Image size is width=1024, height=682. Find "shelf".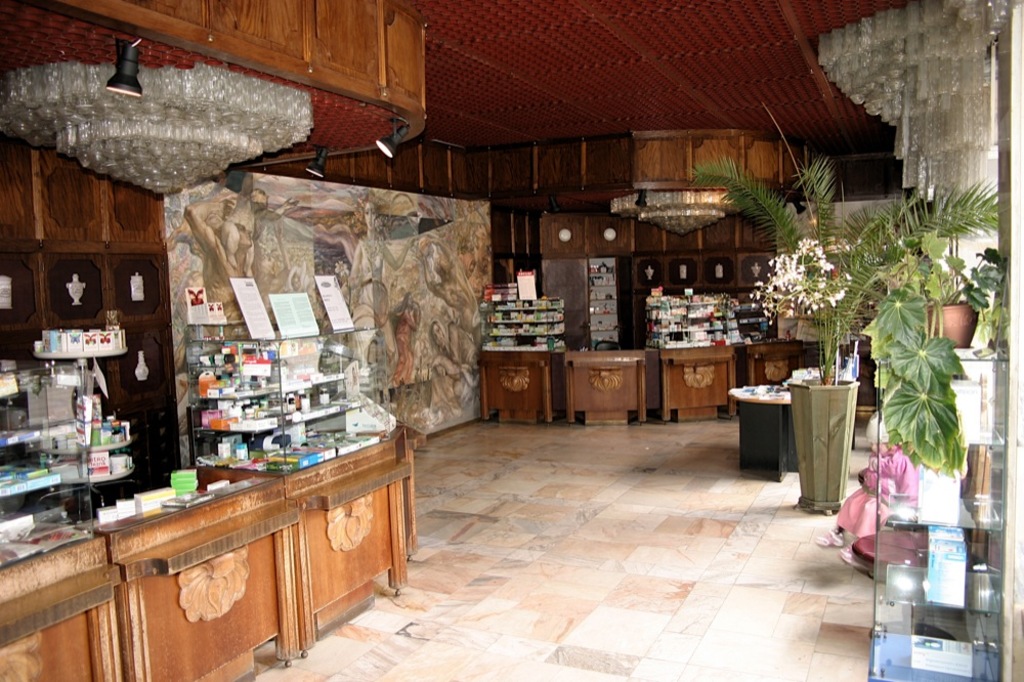
<box>0,313,155,559</box>.
